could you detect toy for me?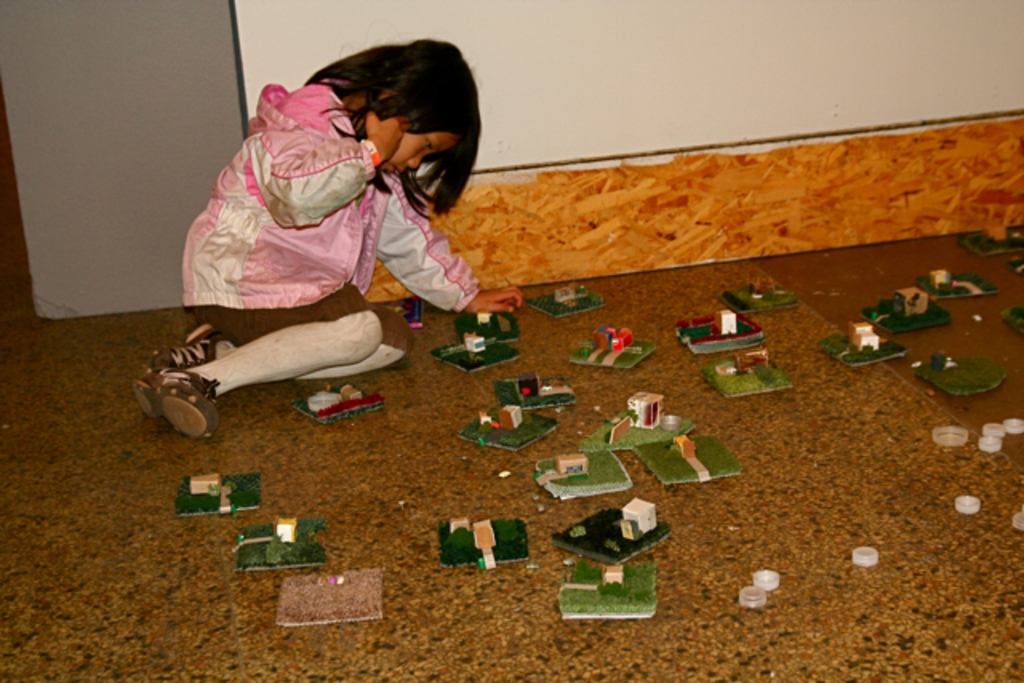
Detection result: box(533, 286, 603, 318).
